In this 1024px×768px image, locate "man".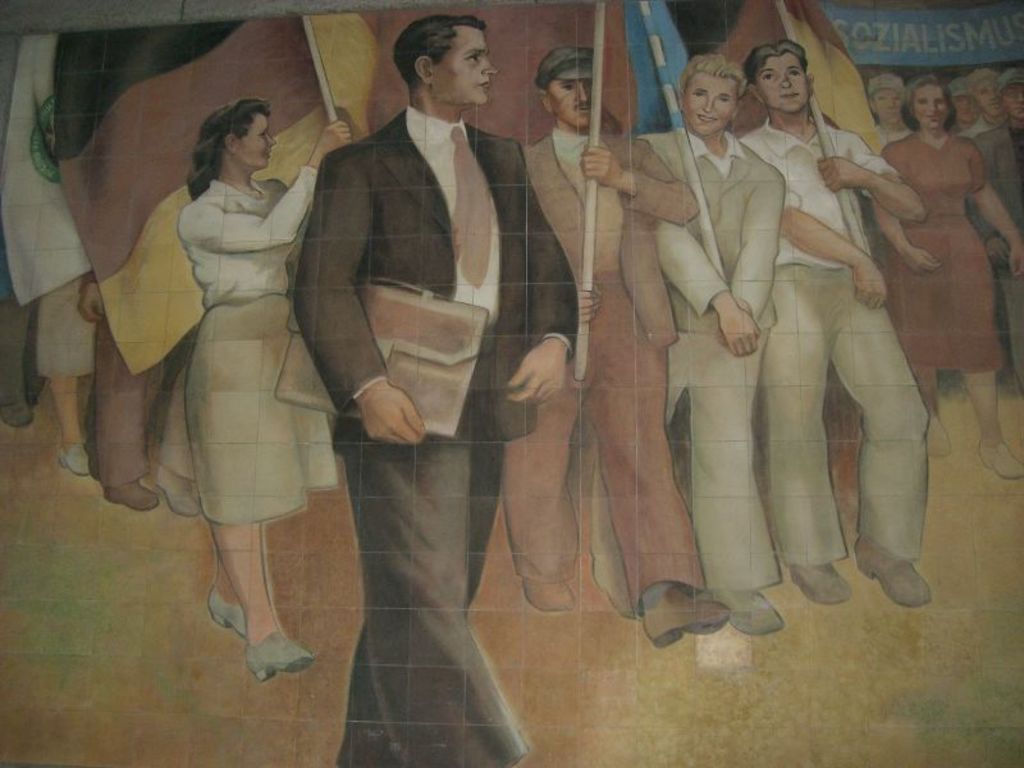
Bounding box: box(280, 0, 566, 709).
